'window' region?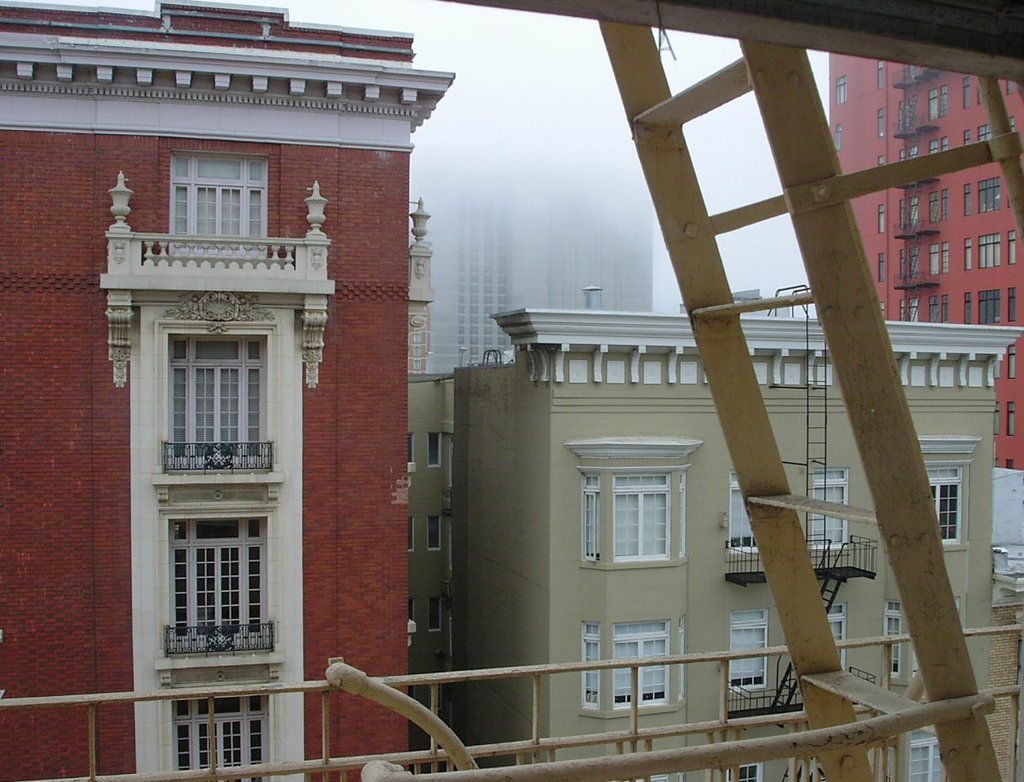
Rect(938, 244, 948, 272)
